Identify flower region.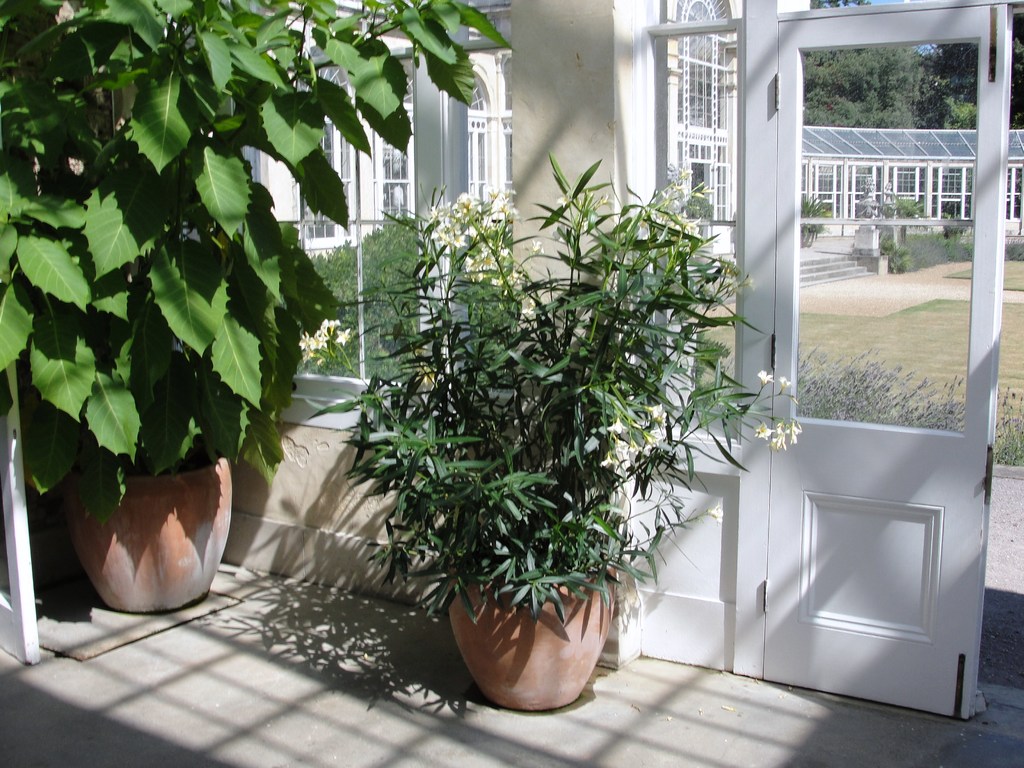
Region: rect(644, 435, 669, 451).
